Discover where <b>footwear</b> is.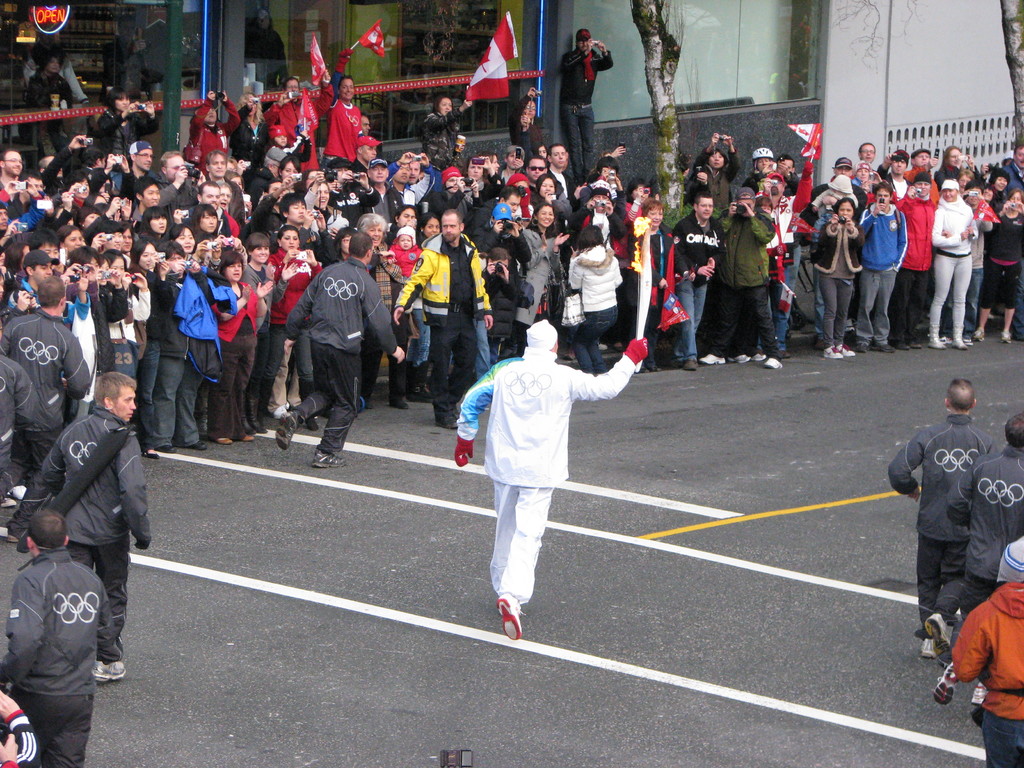
Discovered at 965/678/989/708.
